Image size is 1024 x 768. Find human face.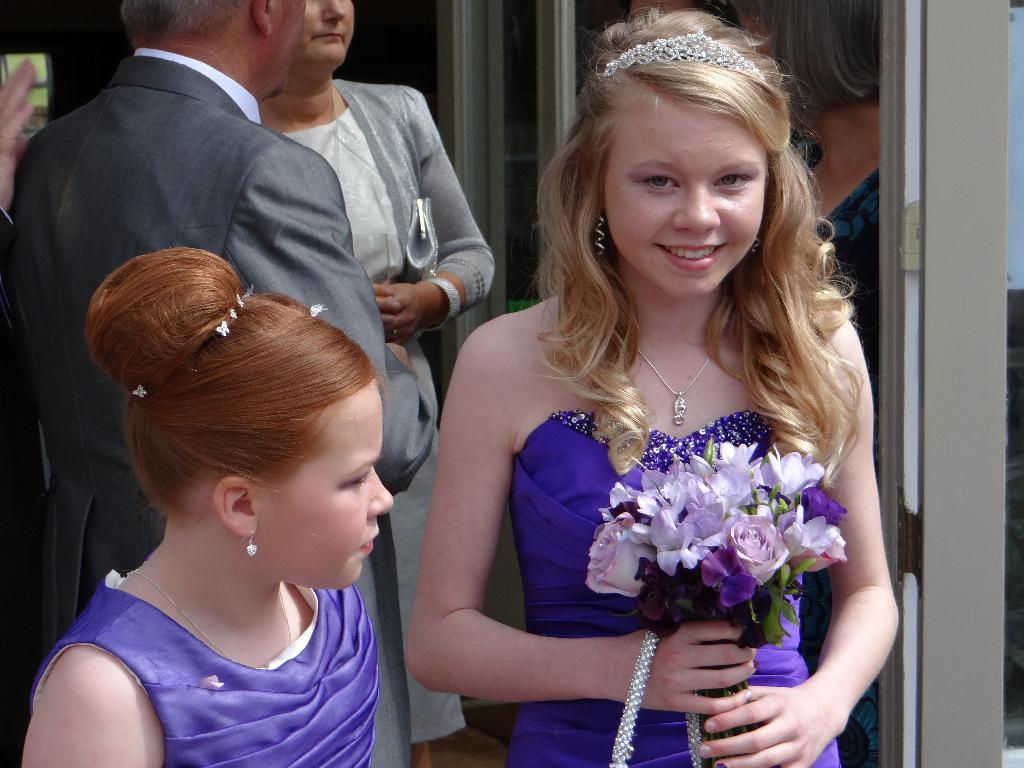
[602, 100, 776, 298].
